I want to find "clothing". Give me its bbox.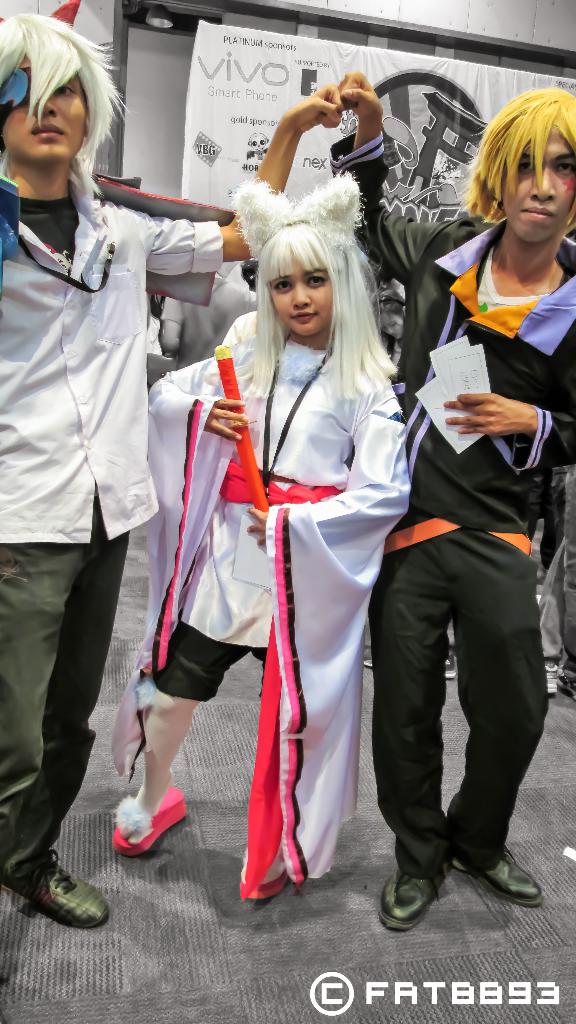
144,310,396,875.
